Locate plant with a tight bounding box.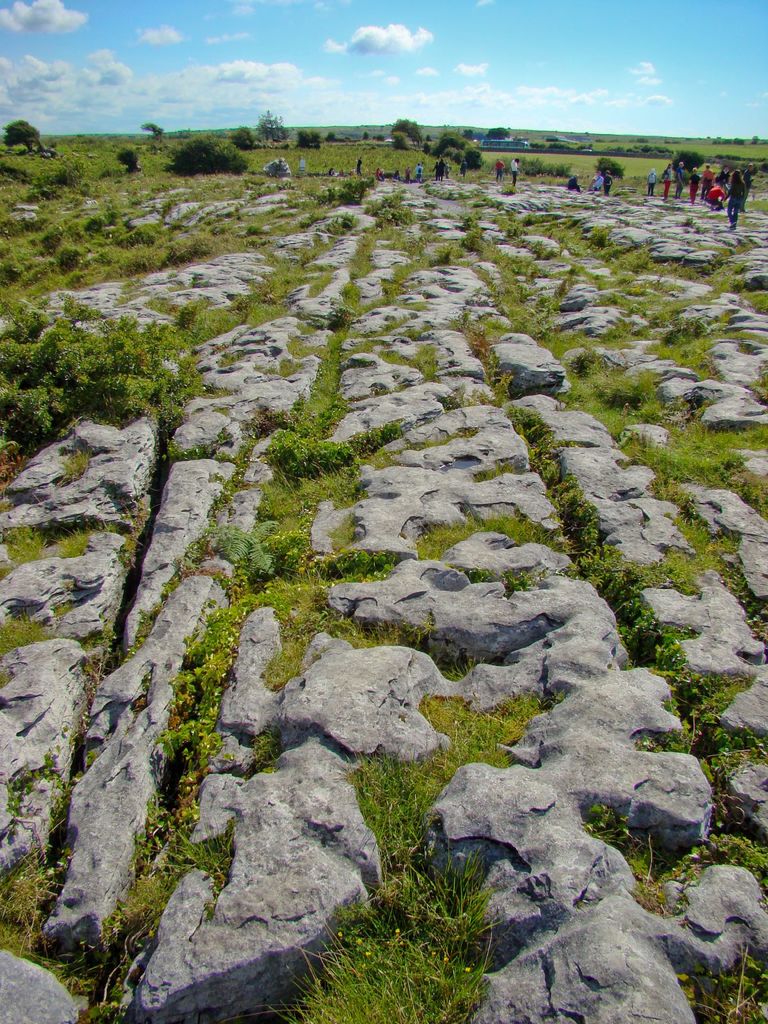
<bbox>346, 655, 571, 1023</bbox>.
